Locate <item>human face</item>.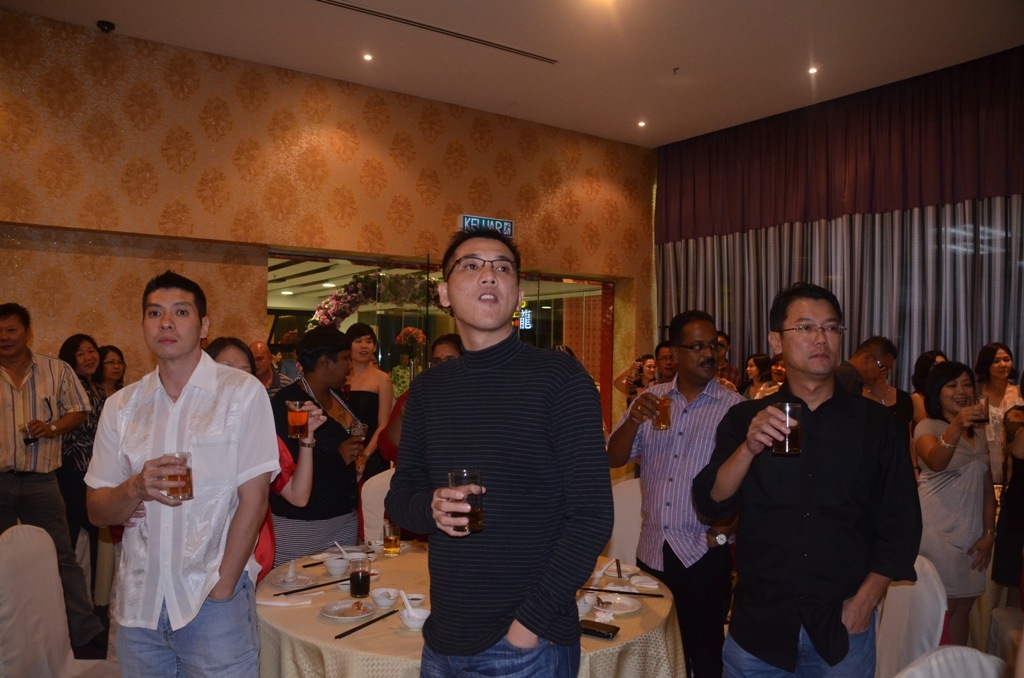
Bounding box: l=0, t=316, r=27, b=359.
